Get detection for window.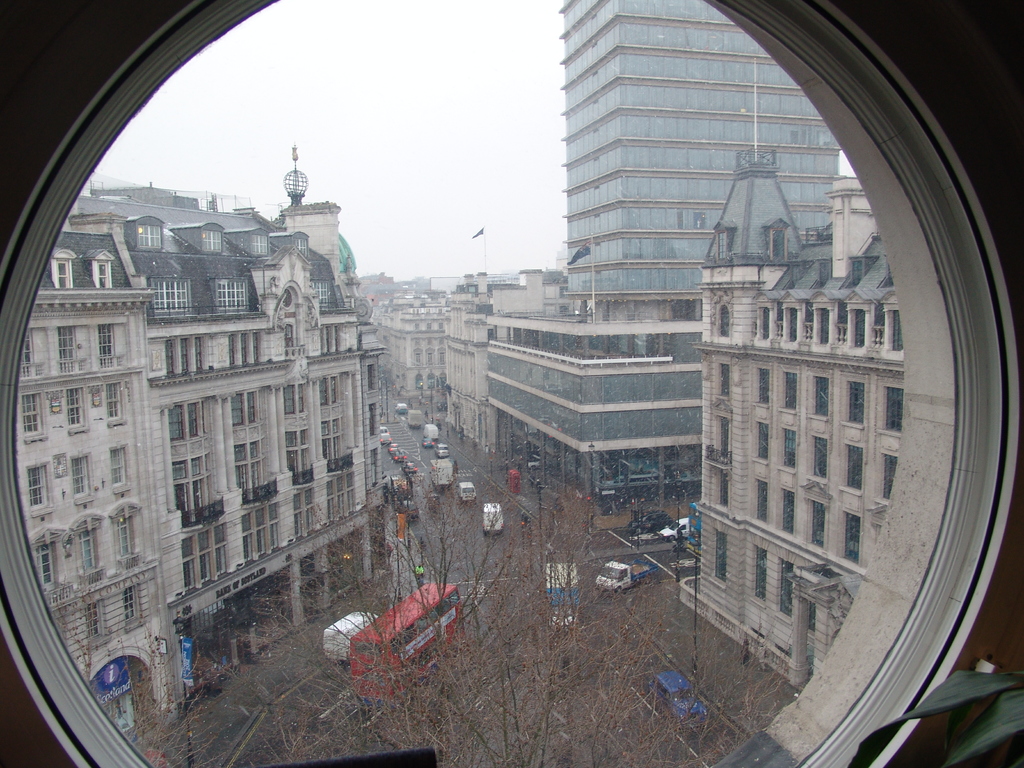
Detection: (left=107, top=383, right=120, bottom=422).
